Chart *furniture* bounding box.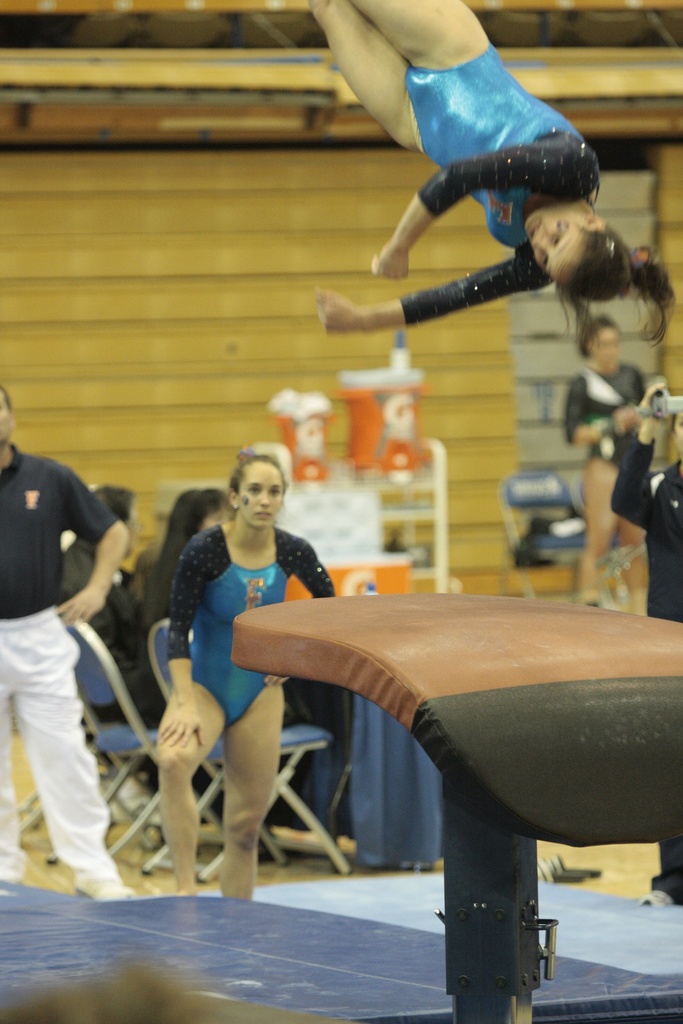
Charted: bbox=[142, 617, 352, 884].
